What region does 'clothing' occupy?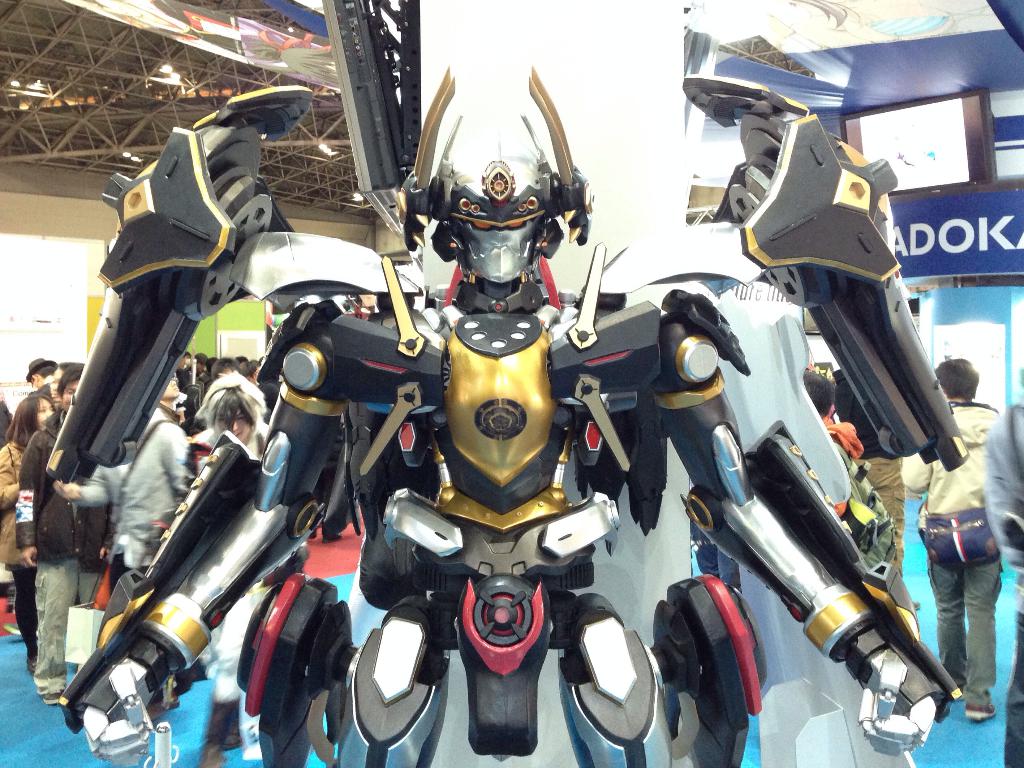
left=830, top=358, right=895, bottom=454.
